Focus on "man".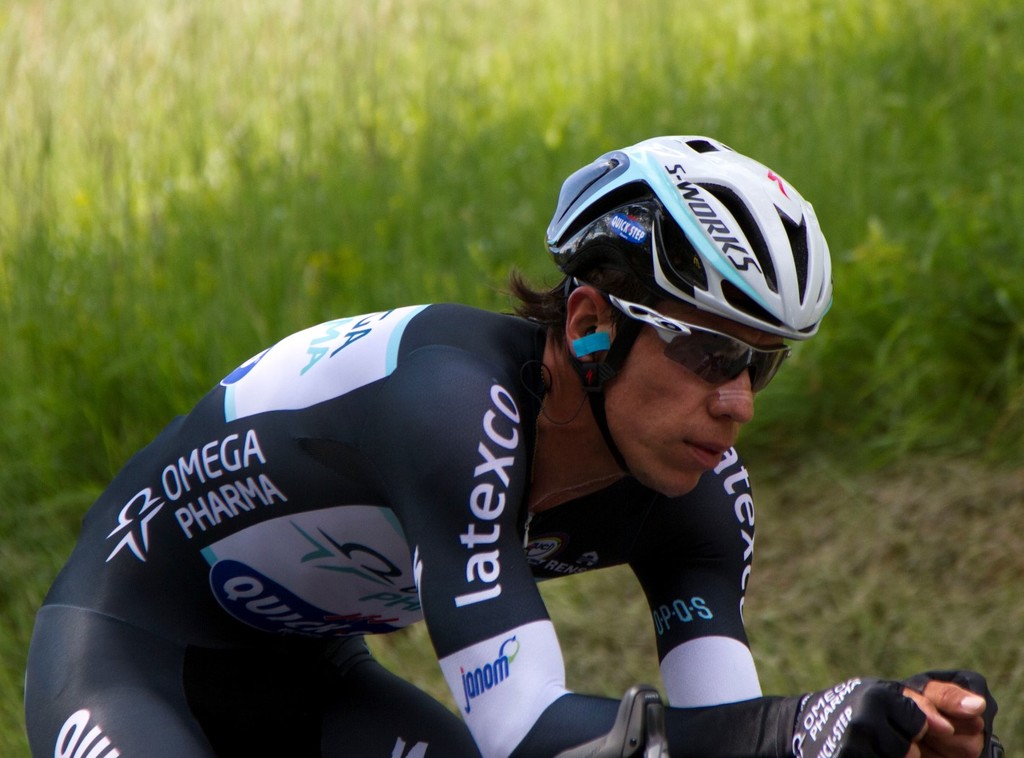
Focused at 20,128,993,757.
